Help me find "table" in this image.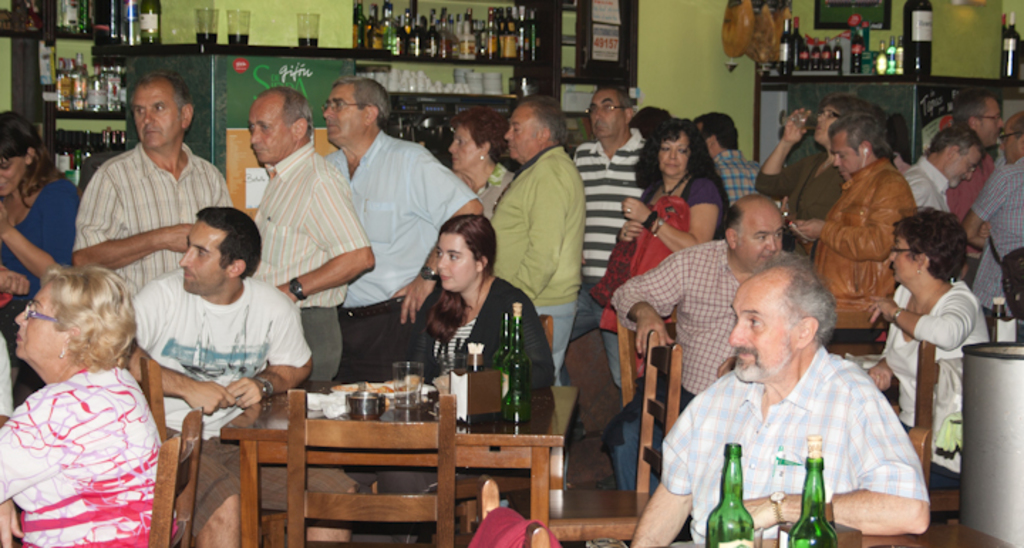
Found it: bbox(175, 376, 560, 525).
